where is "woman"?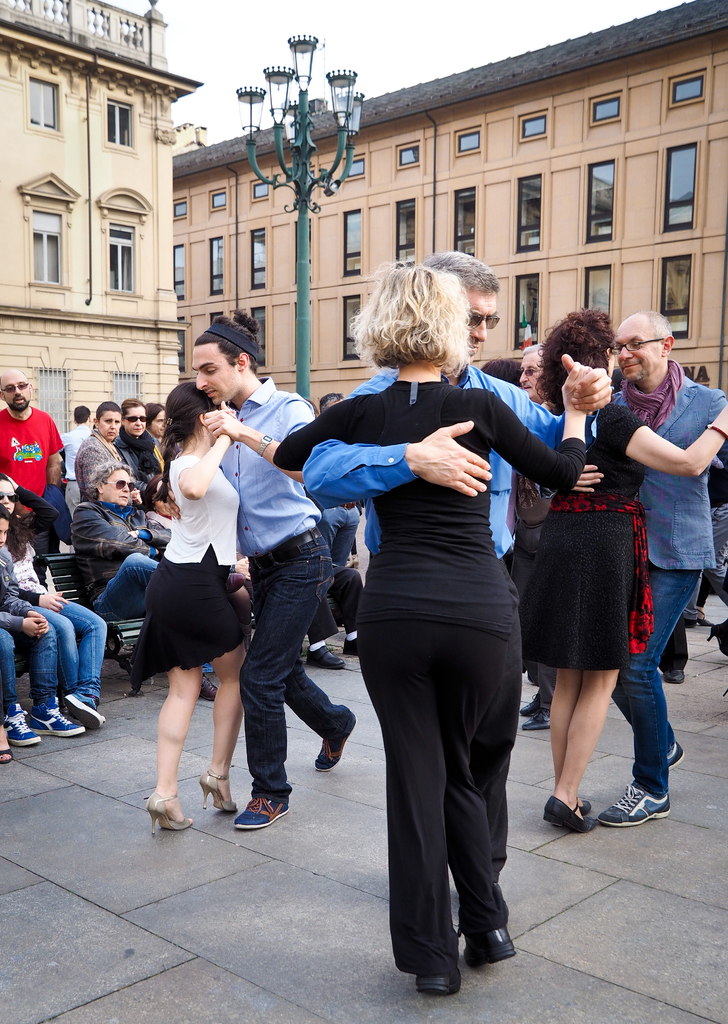
locate(517, 304, 727, 839).
